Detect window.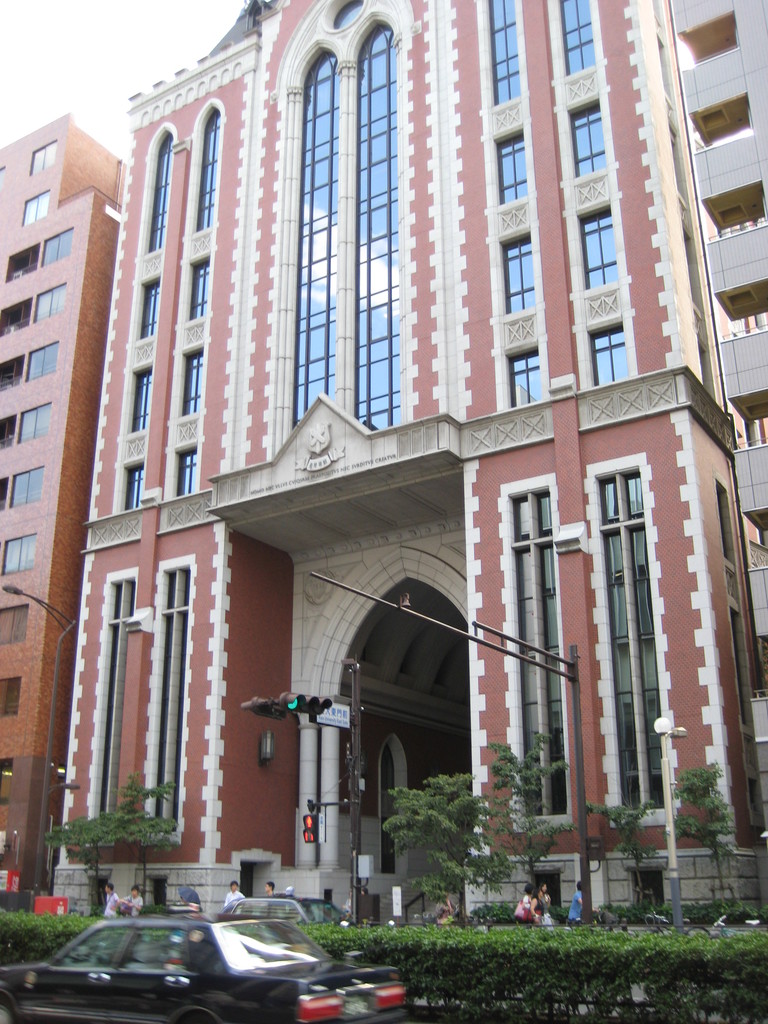
Detected at {"left": 120, "top": 461, "right": 142, "bottom": 506}.
